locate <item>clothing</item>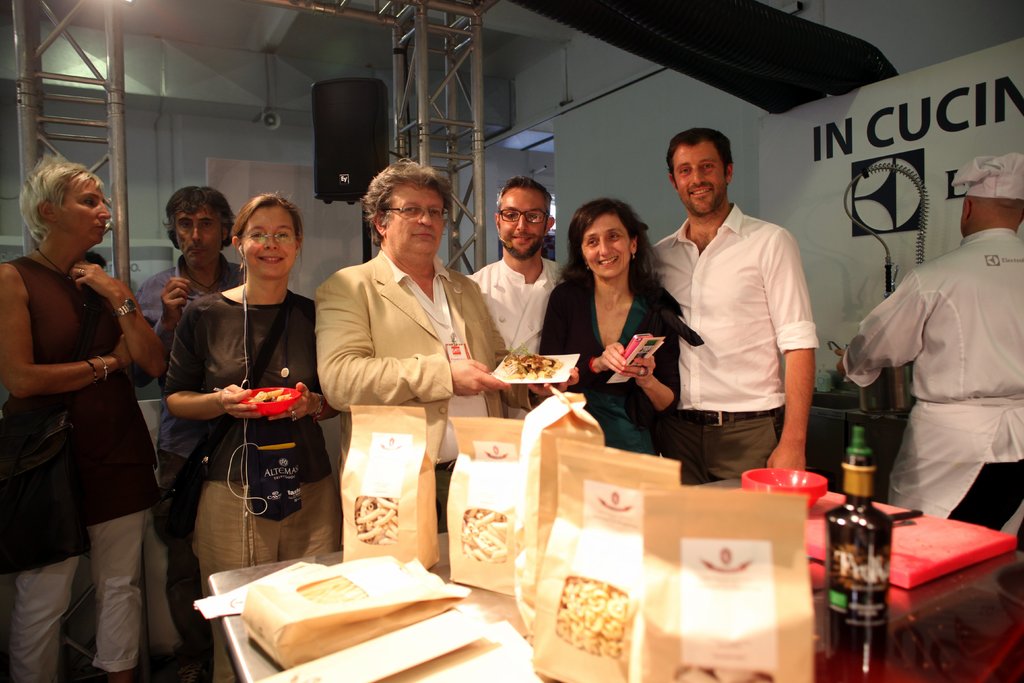
rect(648, 201, 817, 481)
